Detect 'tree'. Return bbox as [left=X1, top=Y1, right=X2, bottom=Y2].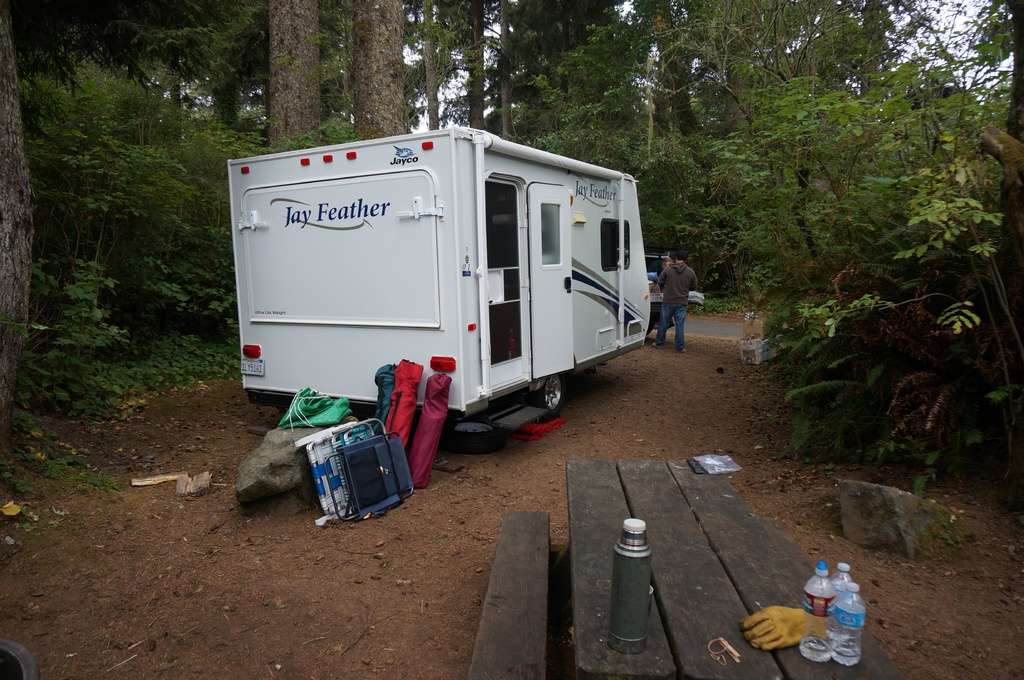
[left=856, top=0, right=1022, bottom=292].
